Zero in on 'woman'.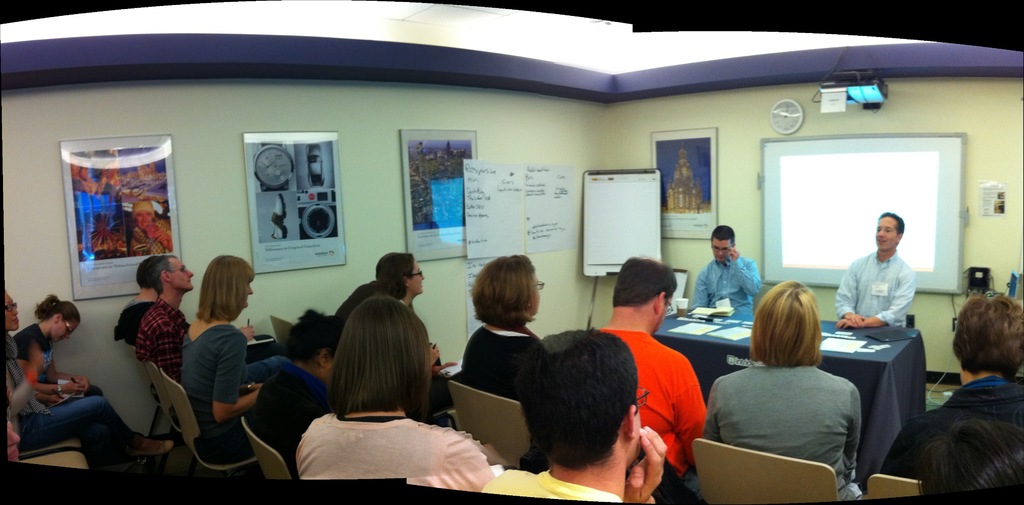
Zeroed in: [172,252,269,462].
